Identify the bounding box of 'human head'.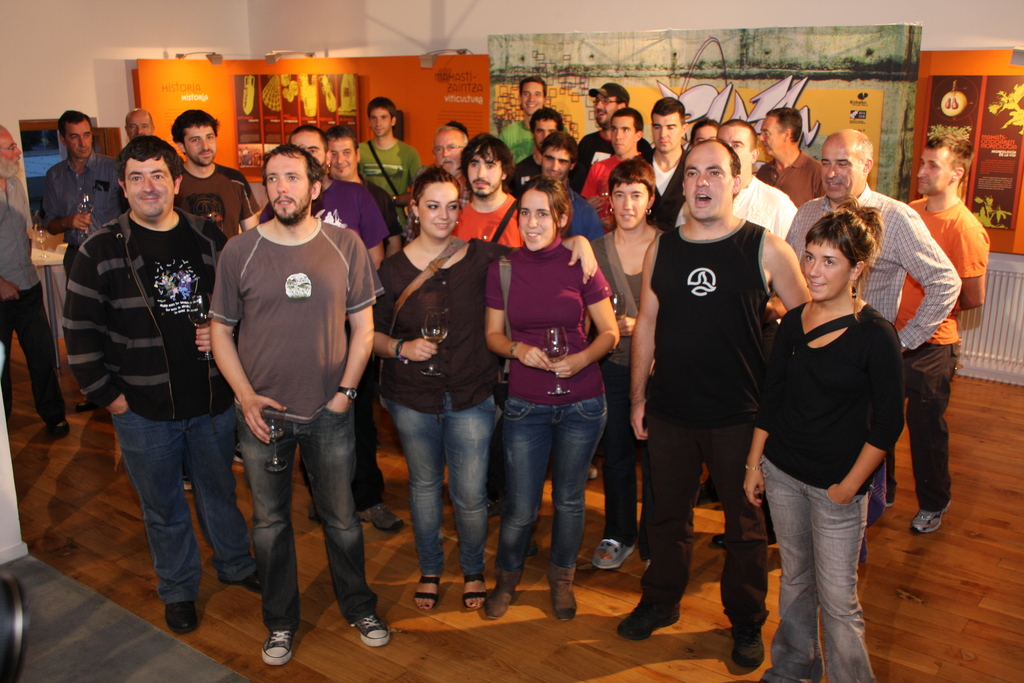
283, 126, 328, 170.
